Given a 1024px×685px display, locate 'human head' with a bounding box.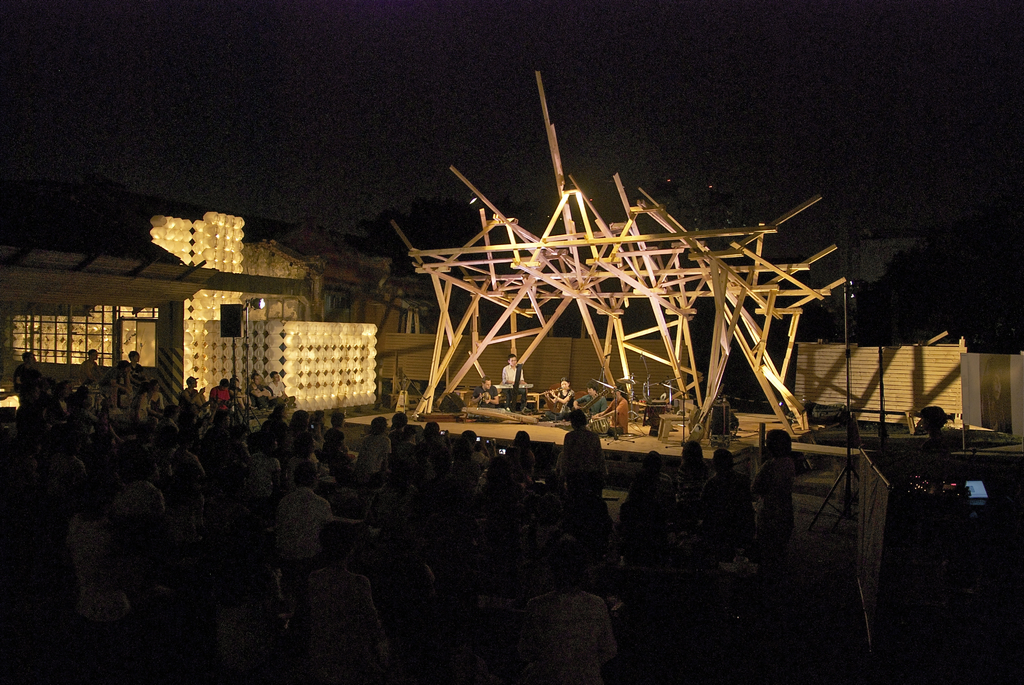
Located: 488 451 513 489.
